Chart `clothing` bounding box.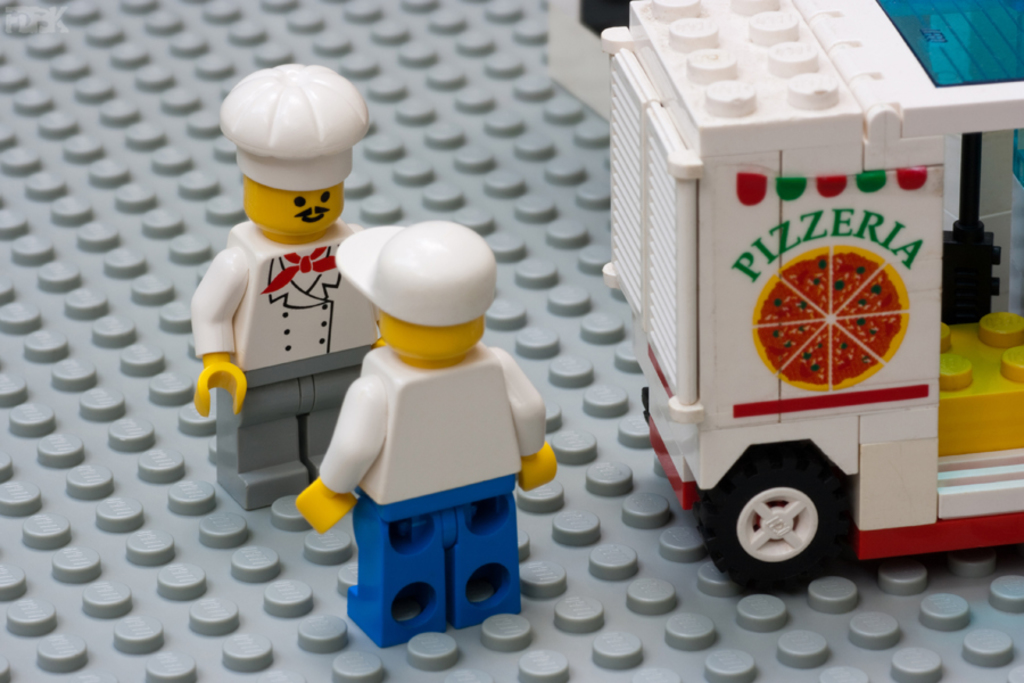
Charted: 300:340:558:649.
